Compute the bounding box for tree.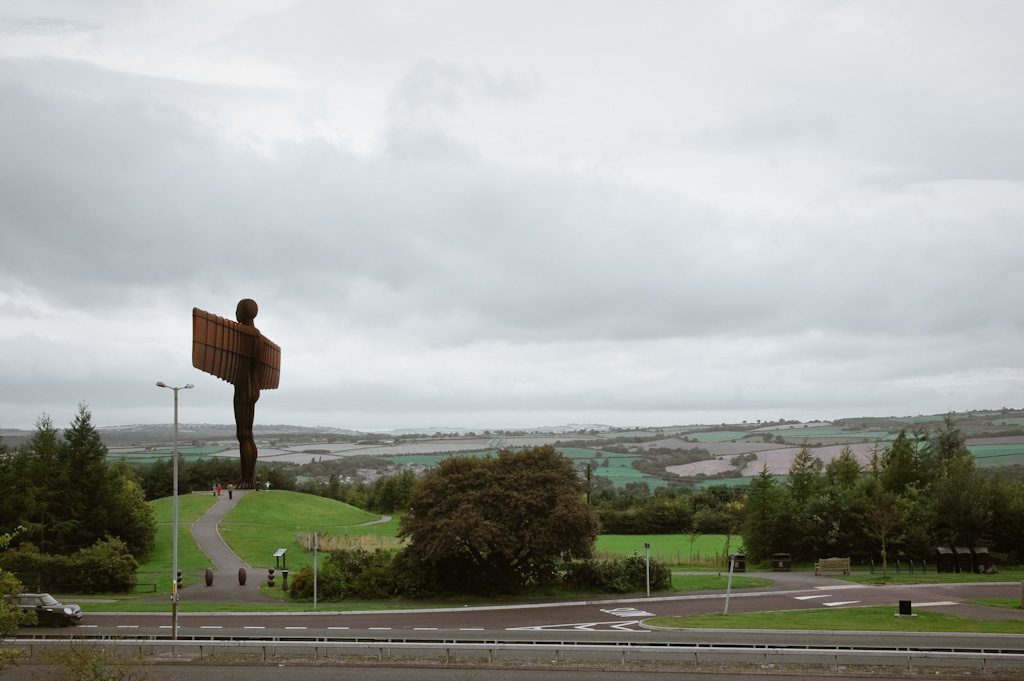
select_region(0, 406, 155, 559).
